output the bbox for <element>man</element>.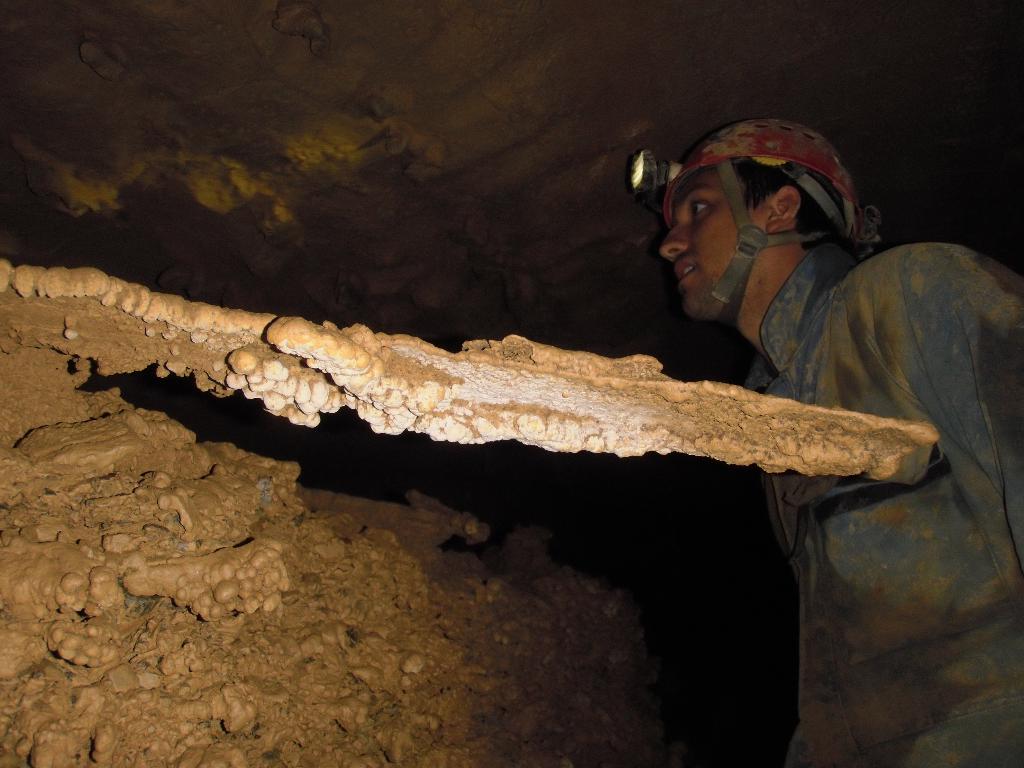
pyautogui.locateOnScreen(660, 111, 1023, 767).
